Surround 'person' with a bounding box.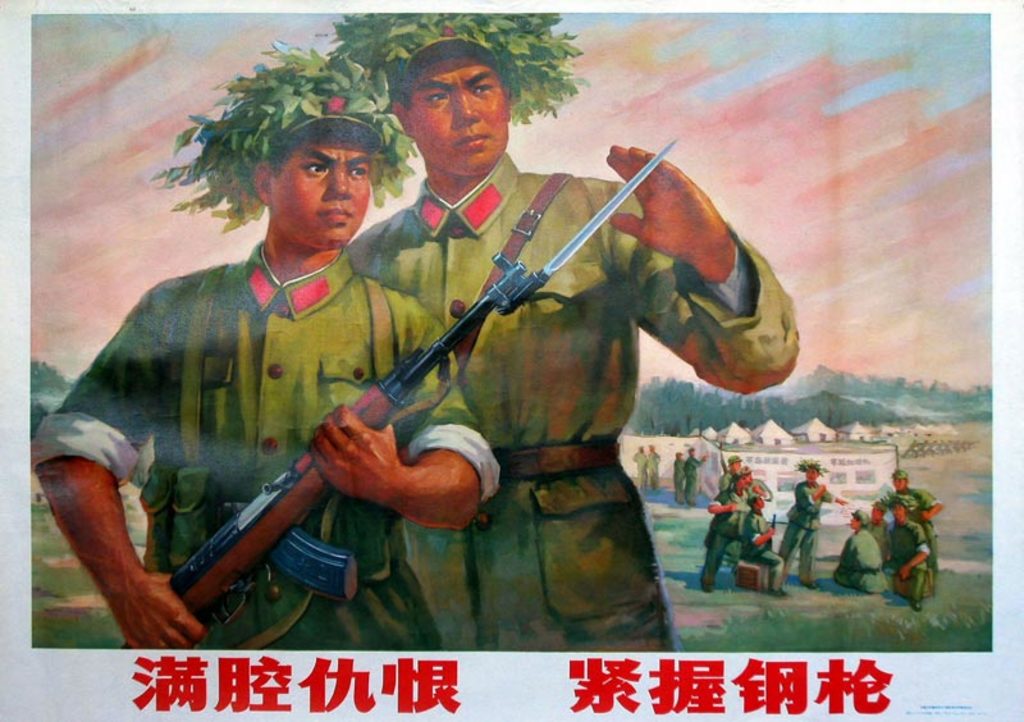
774 460 851 584.
